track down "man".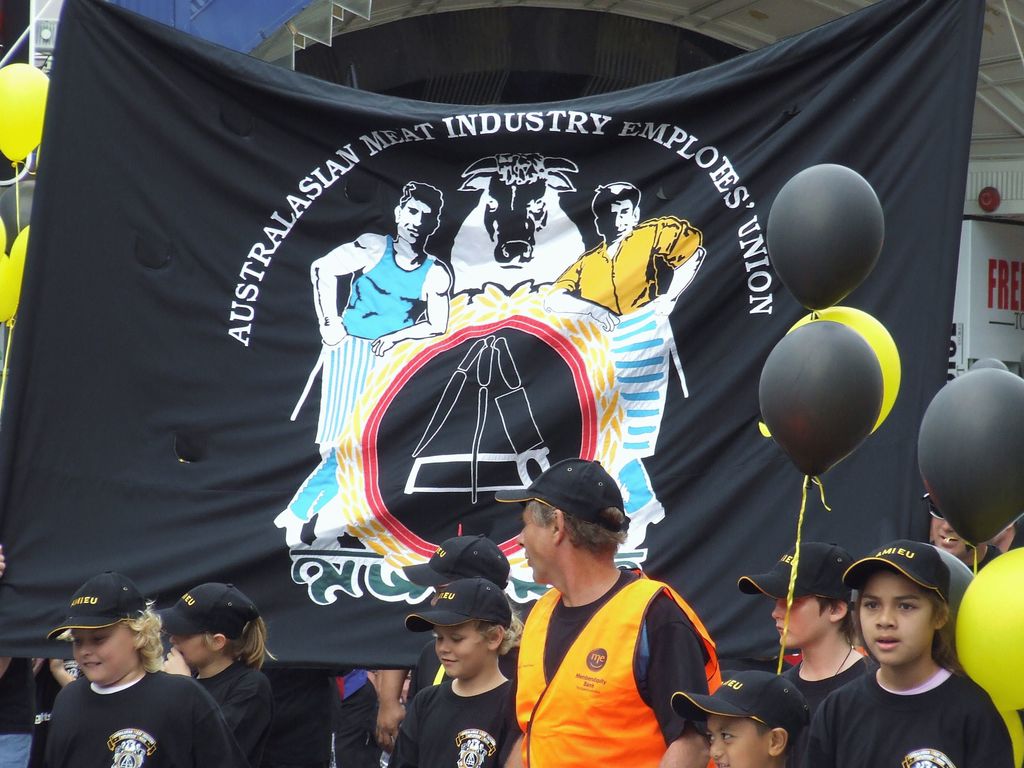
Tracked to region(493, 454, 724, 767).
